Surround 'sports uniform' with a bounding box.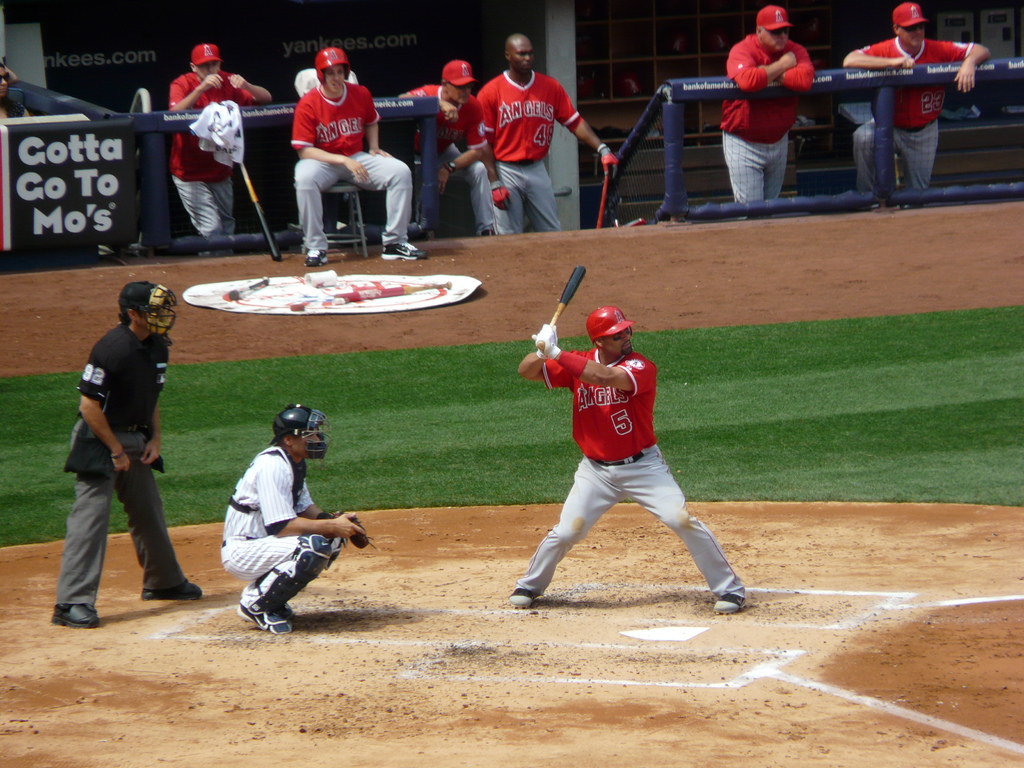
155:42:256:241.
